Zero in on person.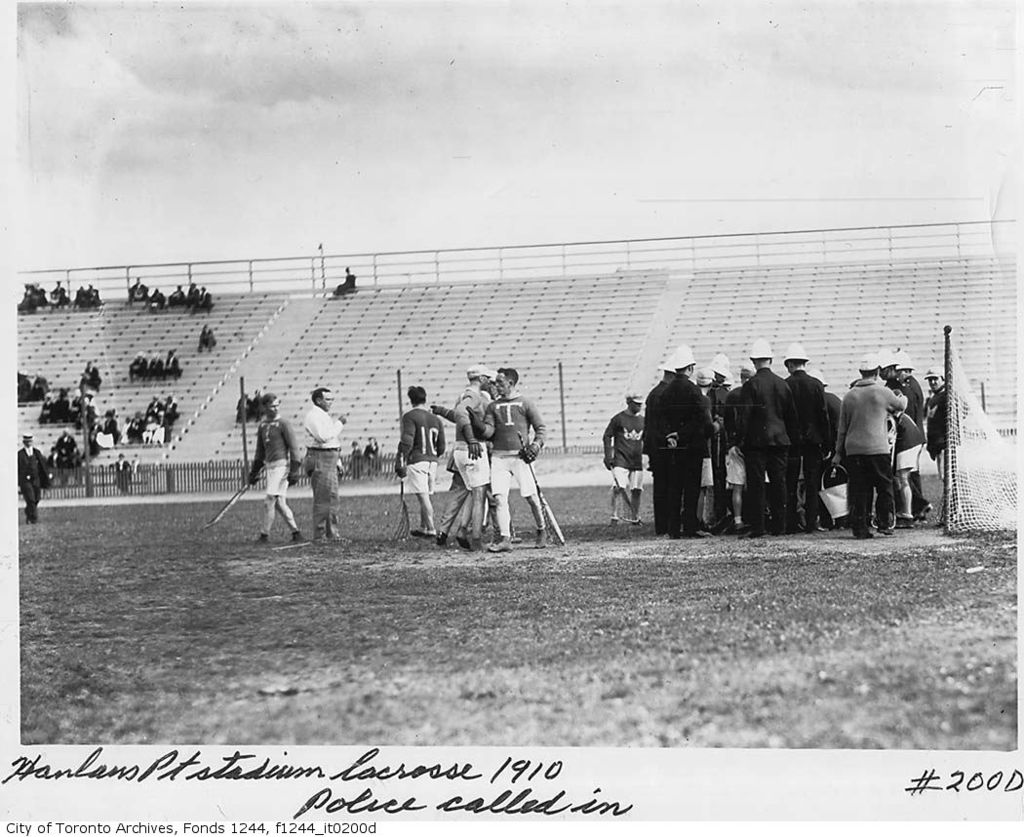
Zeroed in: [245,392,303,541].
